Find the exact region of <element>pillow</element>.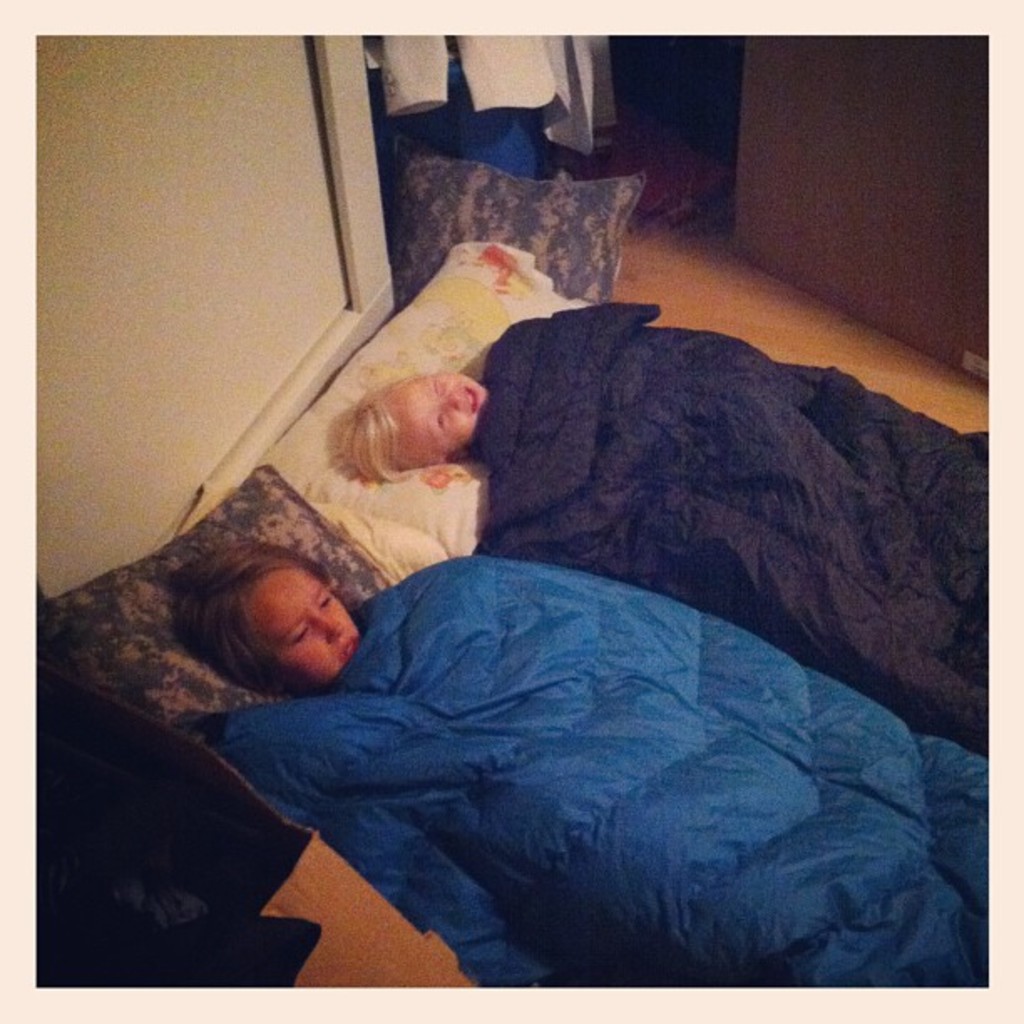
Exact region: 393, 144, 648, 306.
